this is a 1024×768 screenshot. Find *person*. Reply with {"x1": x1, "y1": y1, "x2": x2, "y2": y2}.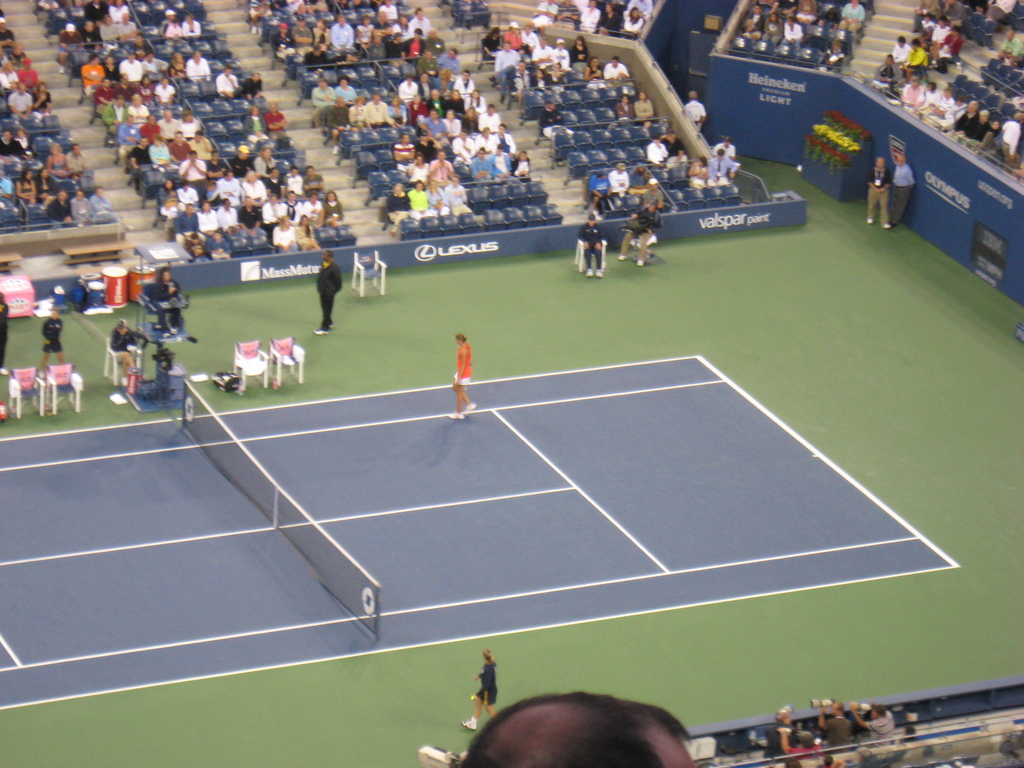
{"x1": 156, "y1": 264, "x2": 186, "y2": 336}.
